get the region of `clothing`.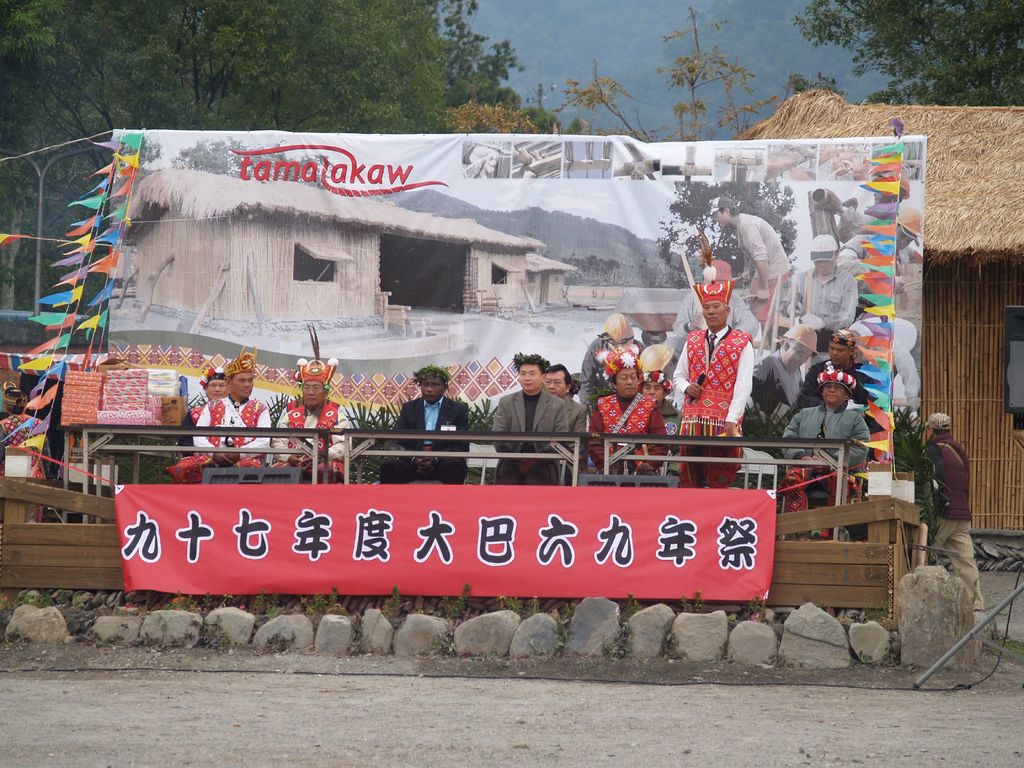
box(732, 214, 792, 331).
